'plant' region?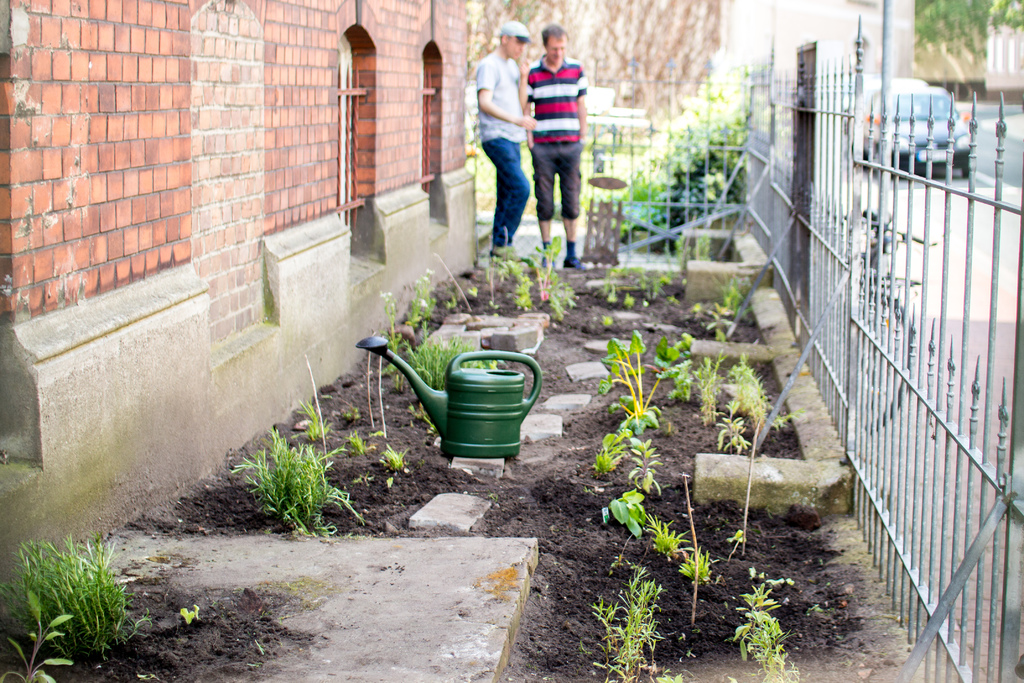
bbox(651, 511, 706, 562)
